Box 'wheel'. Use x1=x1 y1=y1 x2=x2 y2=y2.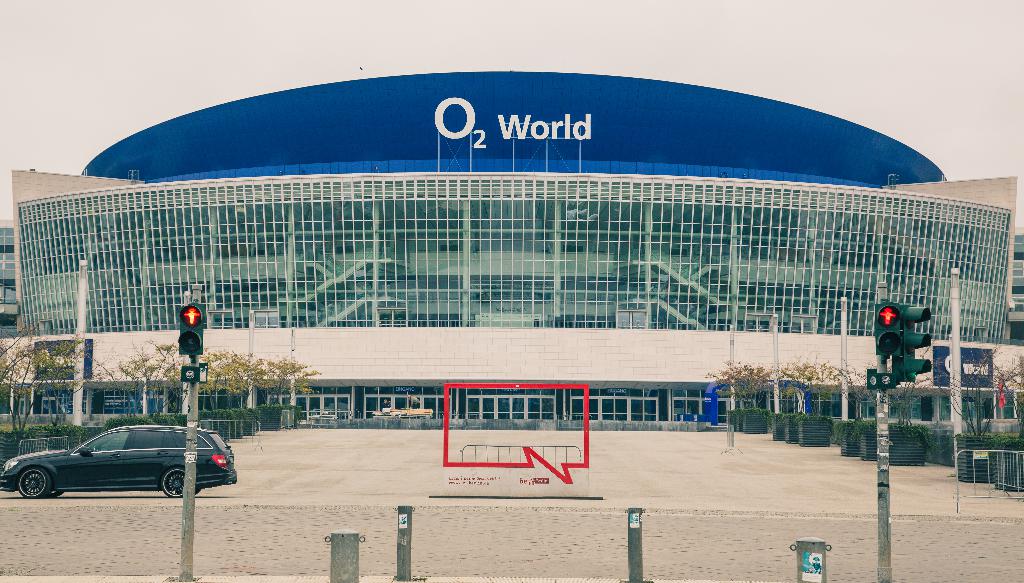
x1=19 y1=468 x2=49 y2=499.
